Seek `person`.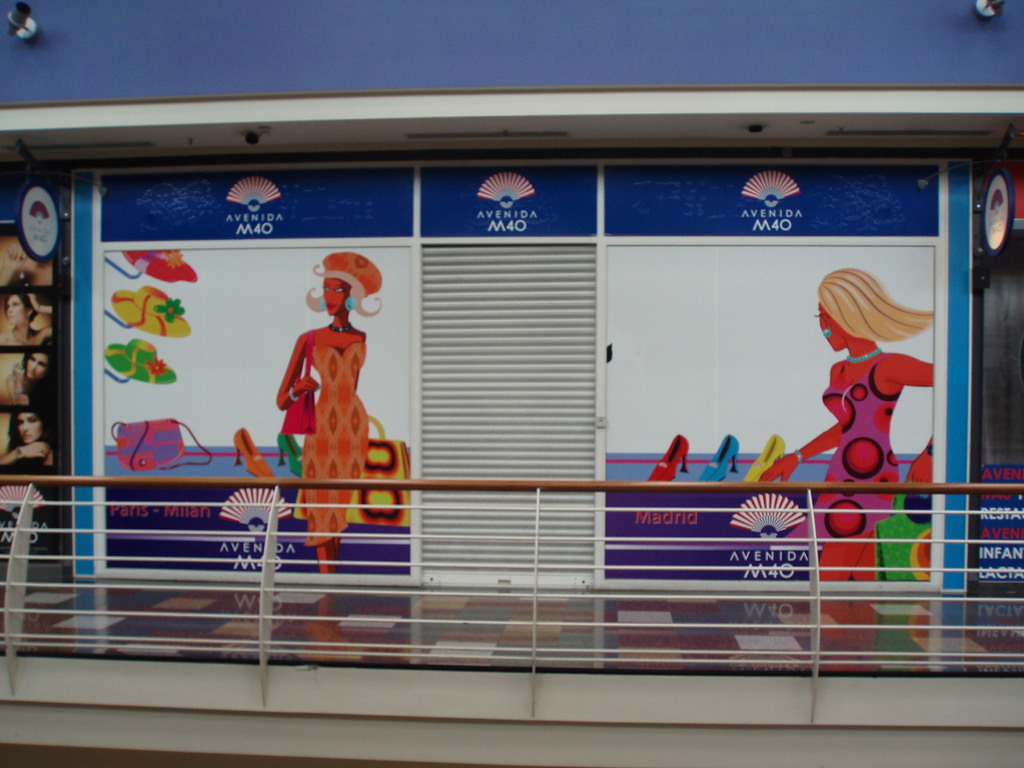
(x1=765, y1=275, x2=892, y2=596).
